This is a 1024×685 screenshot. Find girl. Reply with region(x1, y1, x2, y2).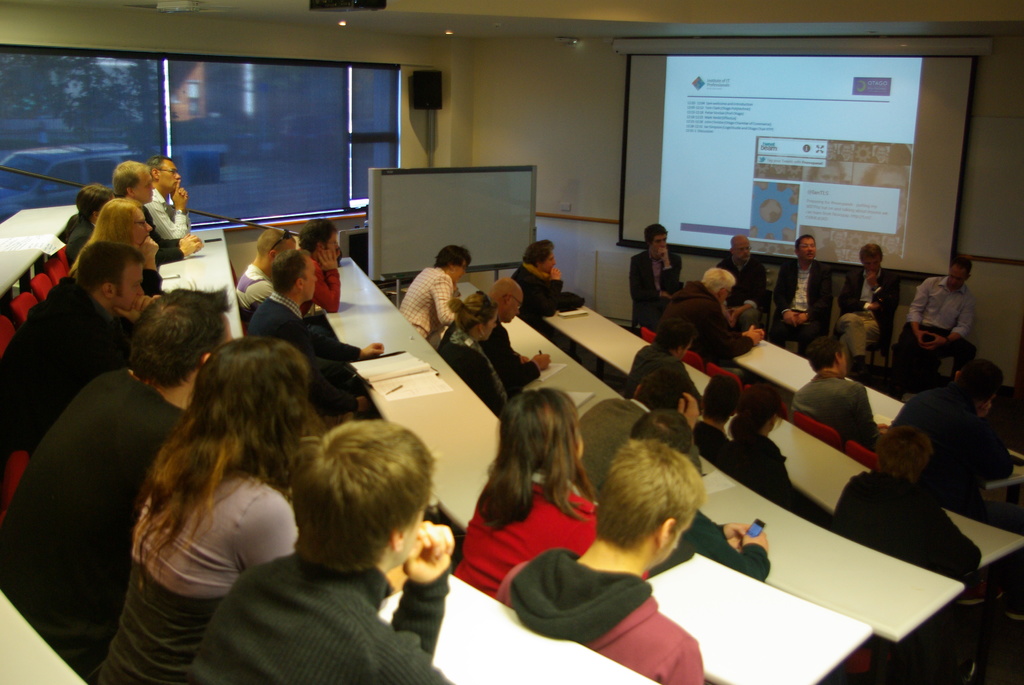
region(453, 384, 595, 577).
